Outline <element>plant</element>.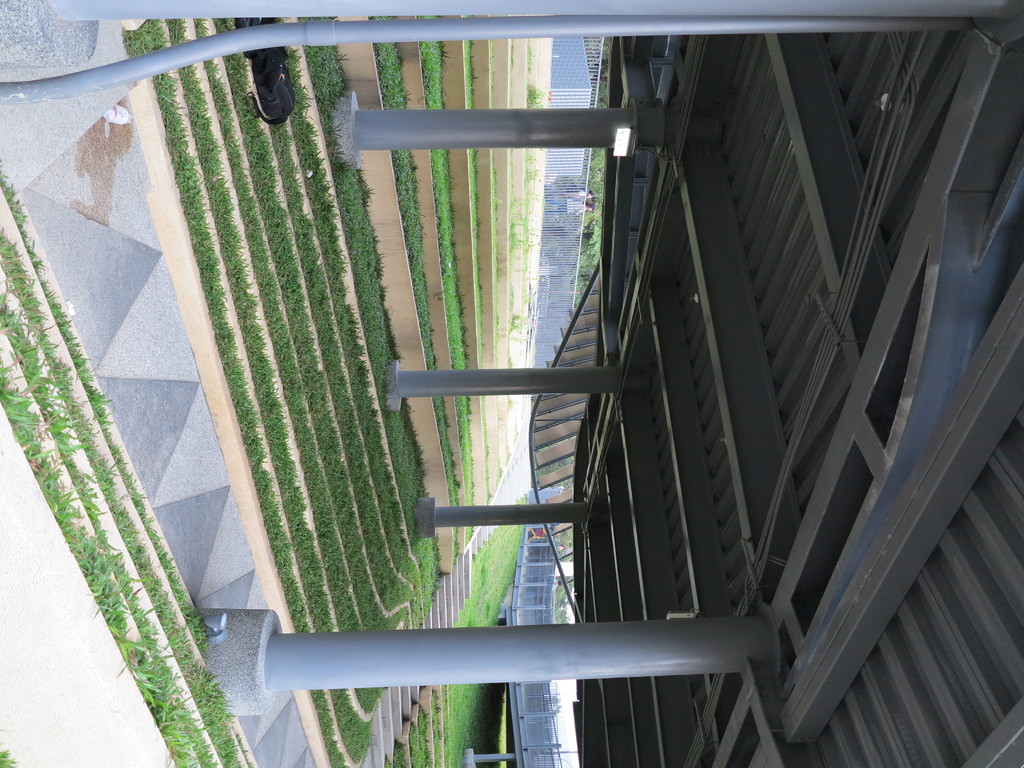
Outline: BBox(589, 56, 613, 119).
